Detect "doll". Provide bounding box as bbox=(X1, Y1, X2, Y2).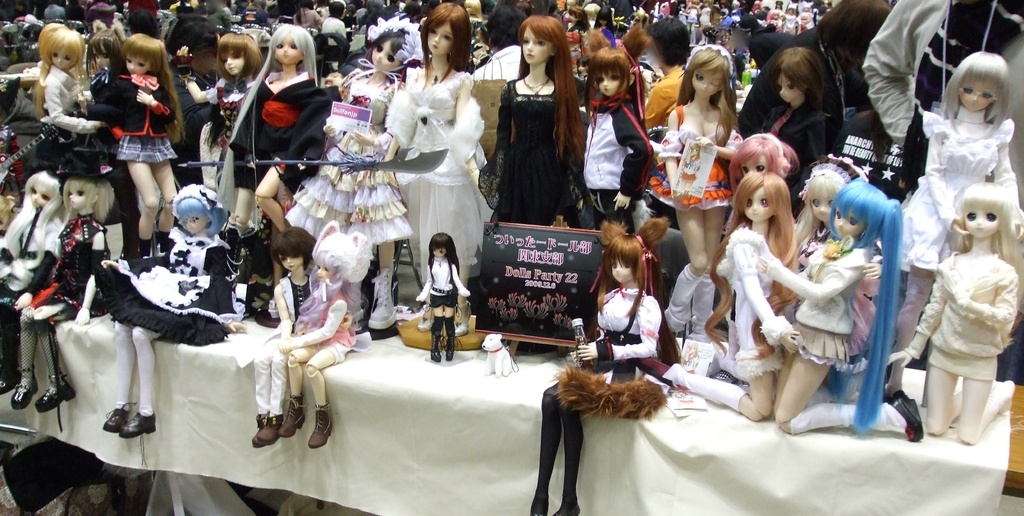
bbox=(0, 144, 63, 388).
